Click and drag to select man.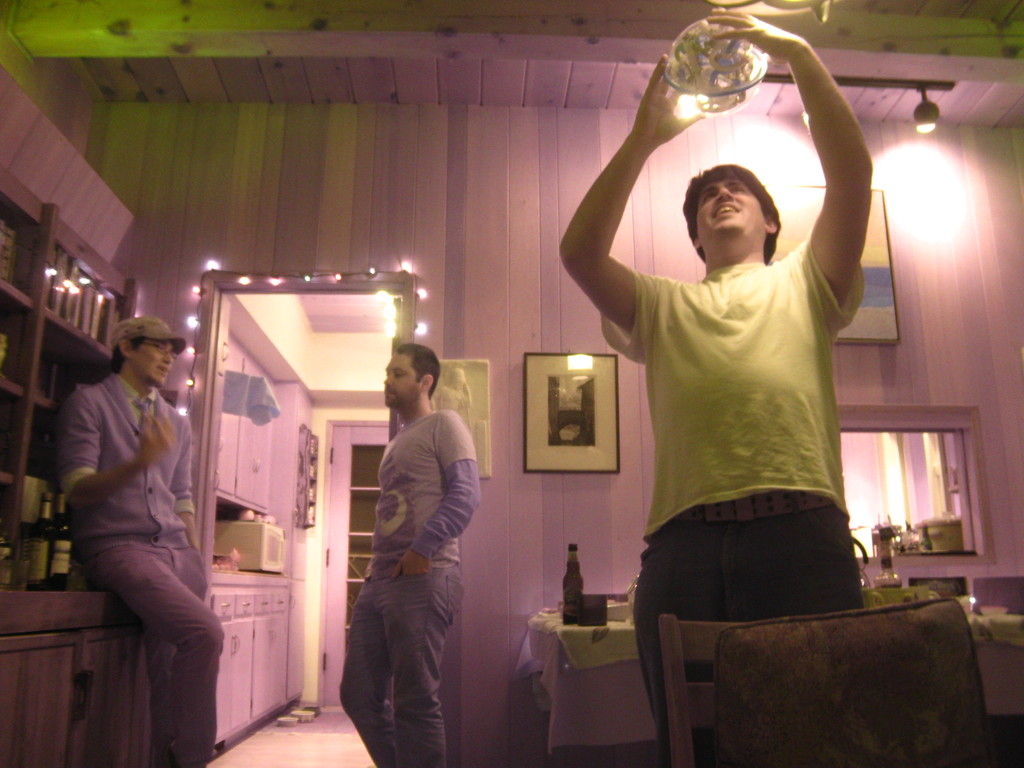
Selection: (x1=547, y1=5, x2=875, y2=767).
